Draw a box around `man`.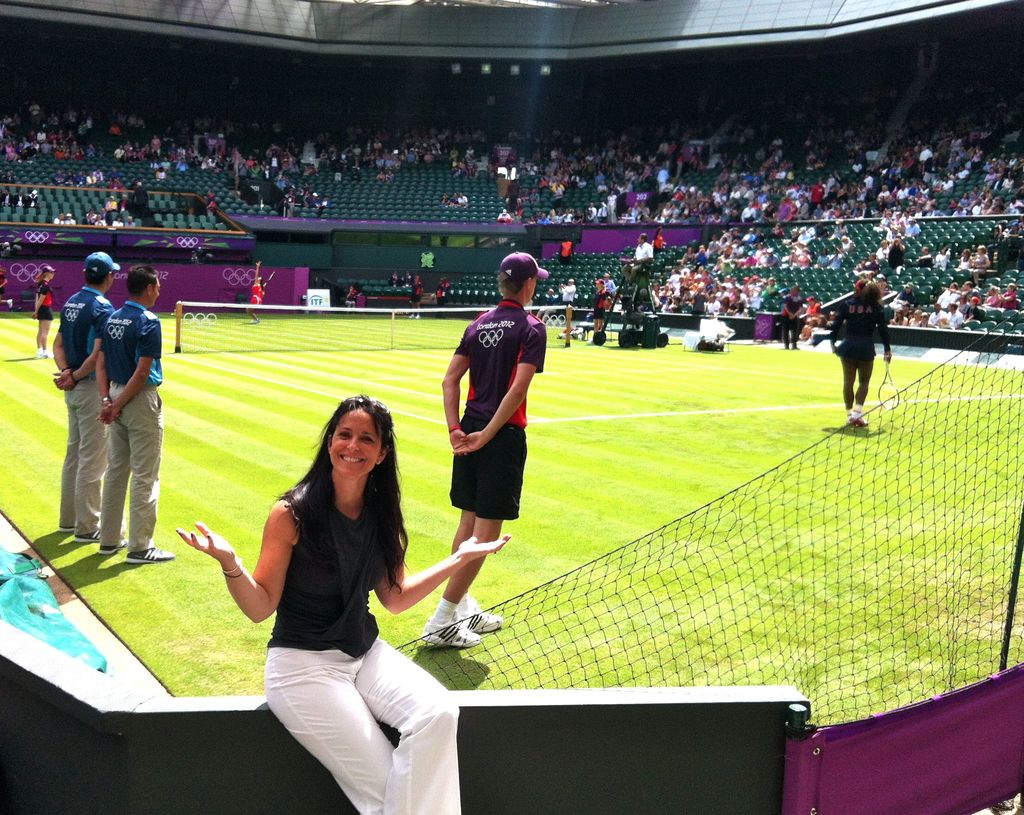
bbox=[623, 235, 654, 281].
